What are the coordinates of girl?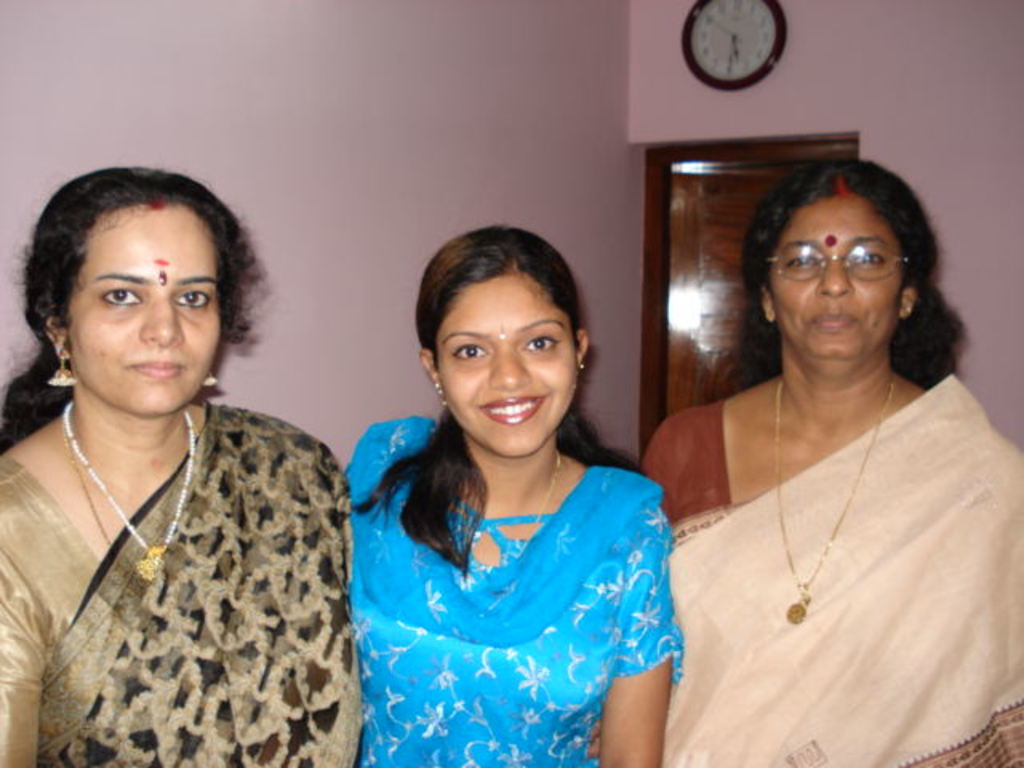
BBox(338, 222, 685, 766).
